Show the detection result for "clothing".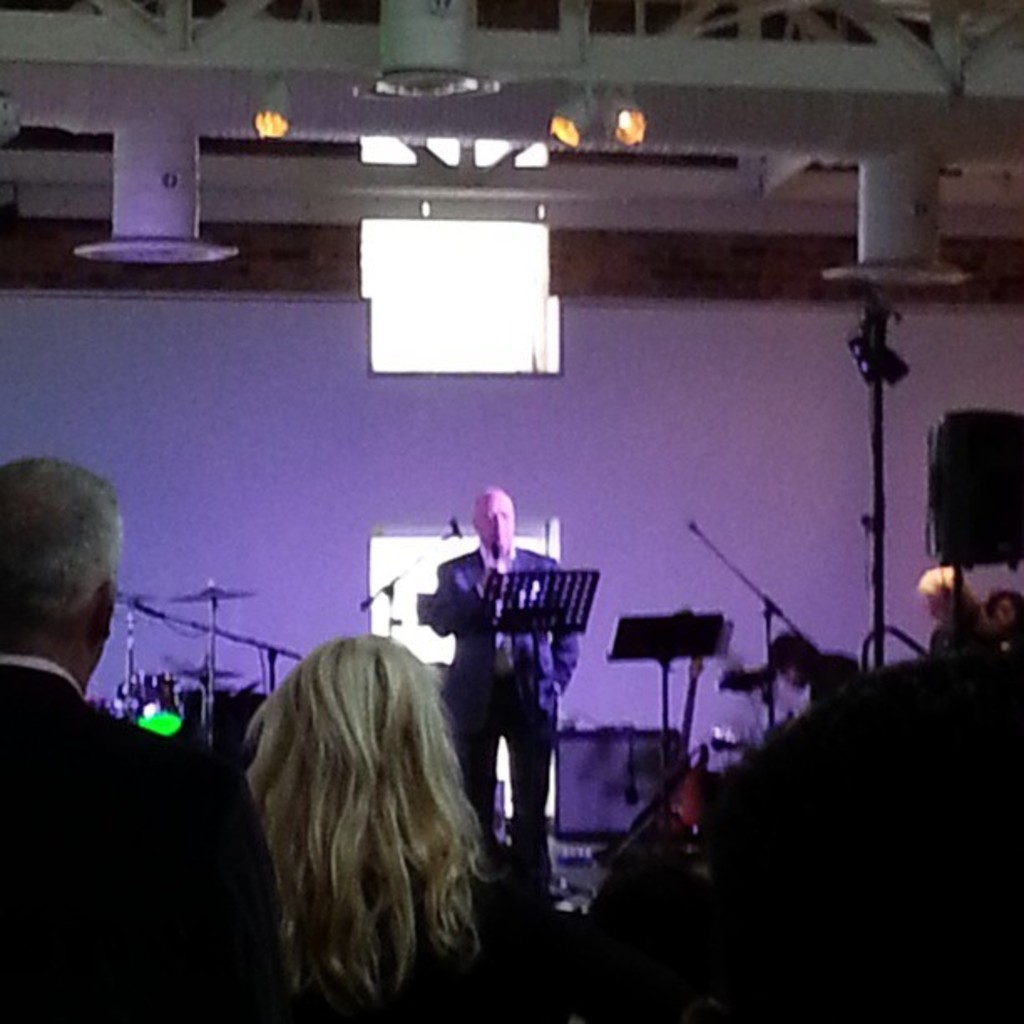
pyautogui.locateOnScreen(0, 663, 294, 1022).
